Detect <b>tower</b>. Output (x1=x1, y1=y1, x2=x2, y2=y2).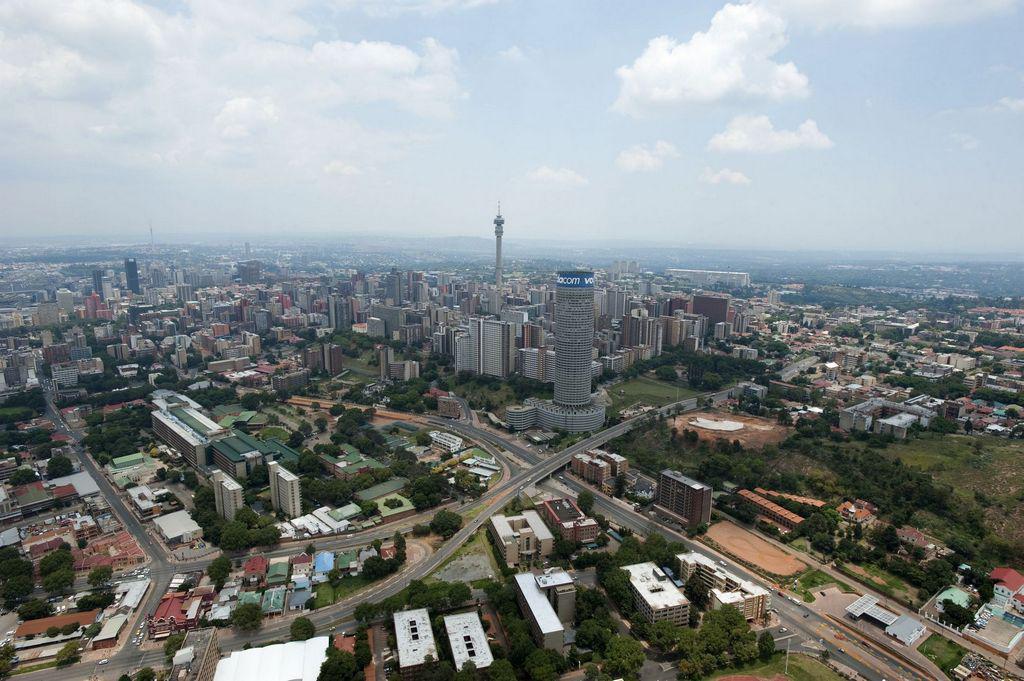
(x1=506, y1=271, x2=604, y2=431).
